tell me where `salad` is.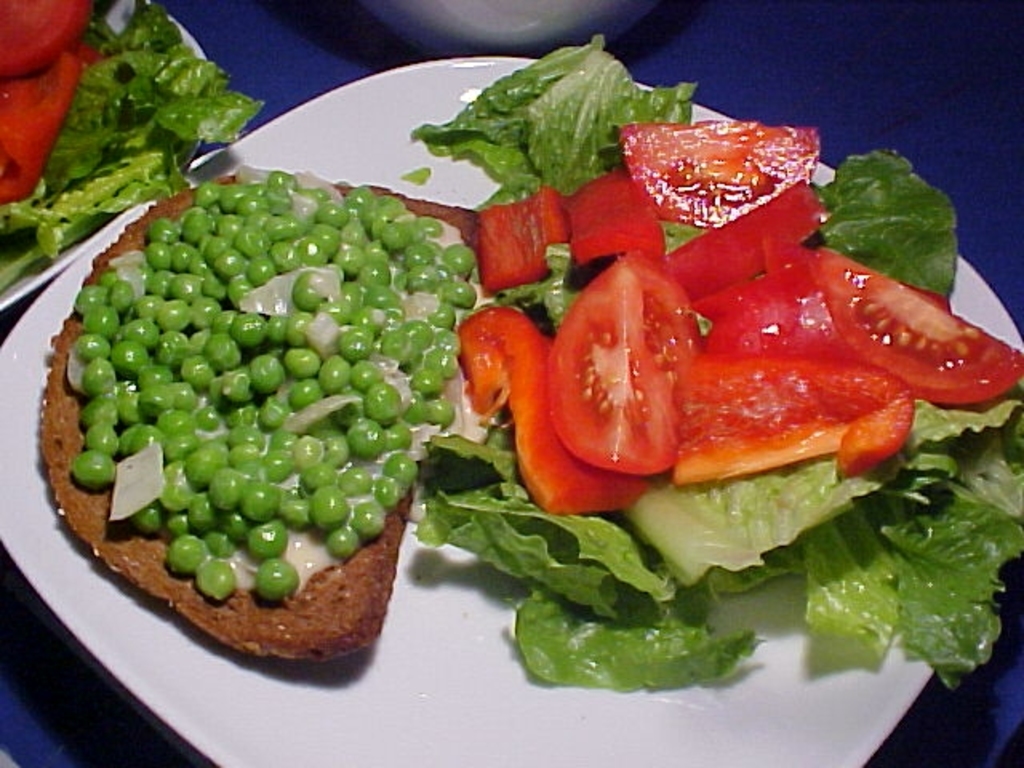
`salad` is at <box>0,0,275,291</box>.
